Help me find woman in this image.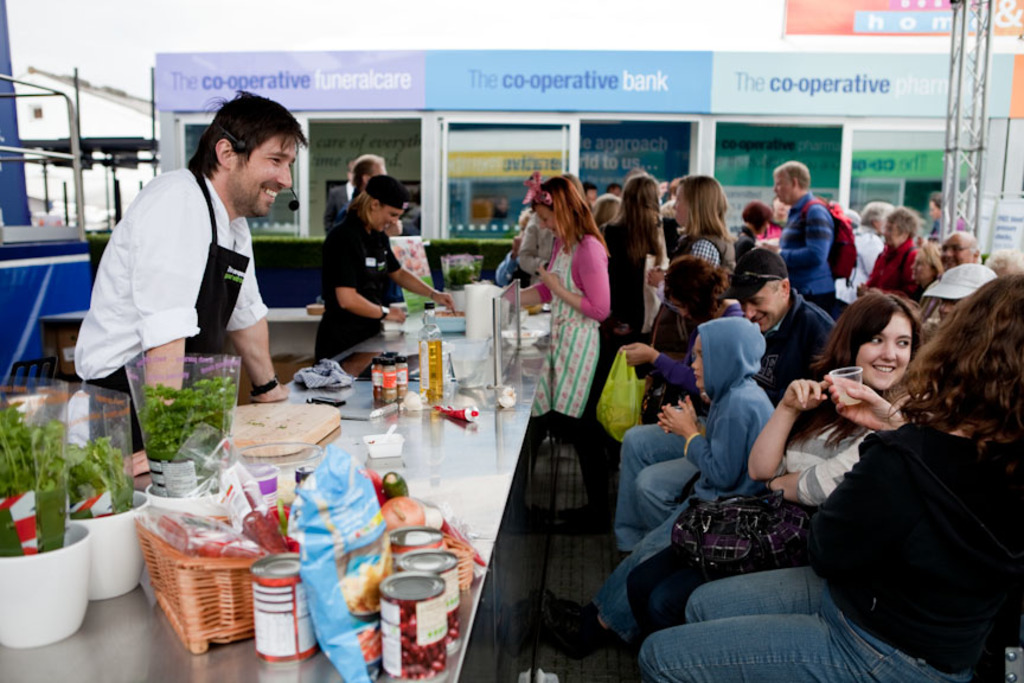
Found it: l=505, t=172, r=606, b=438.
